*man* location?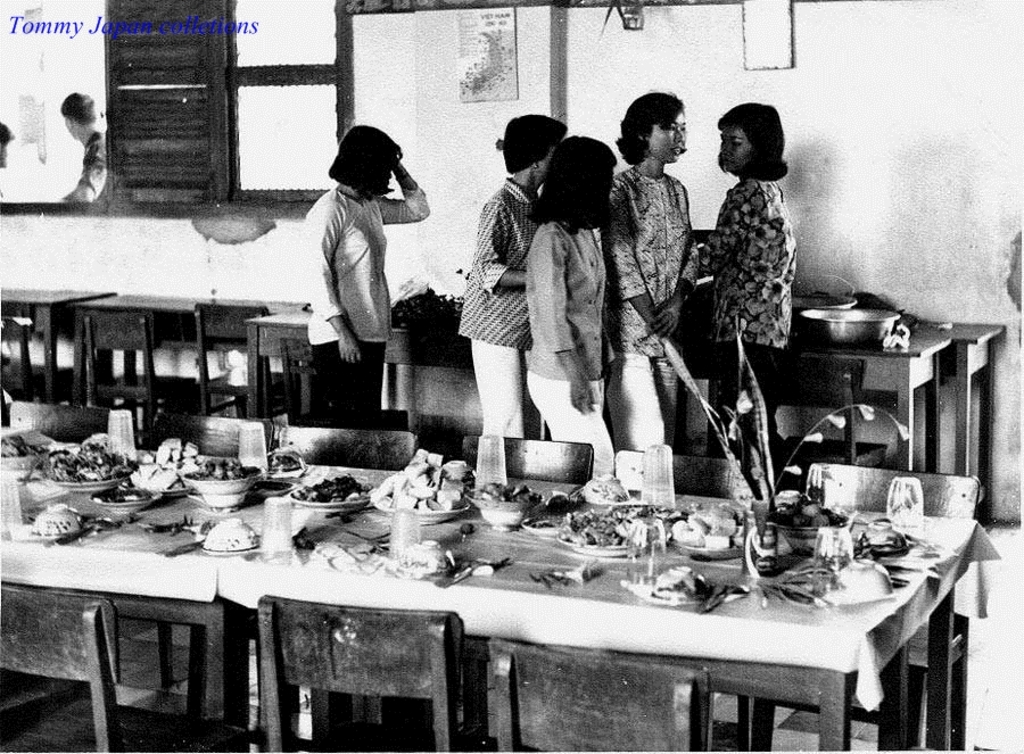
<region>61, 94, 106, 205</region>
